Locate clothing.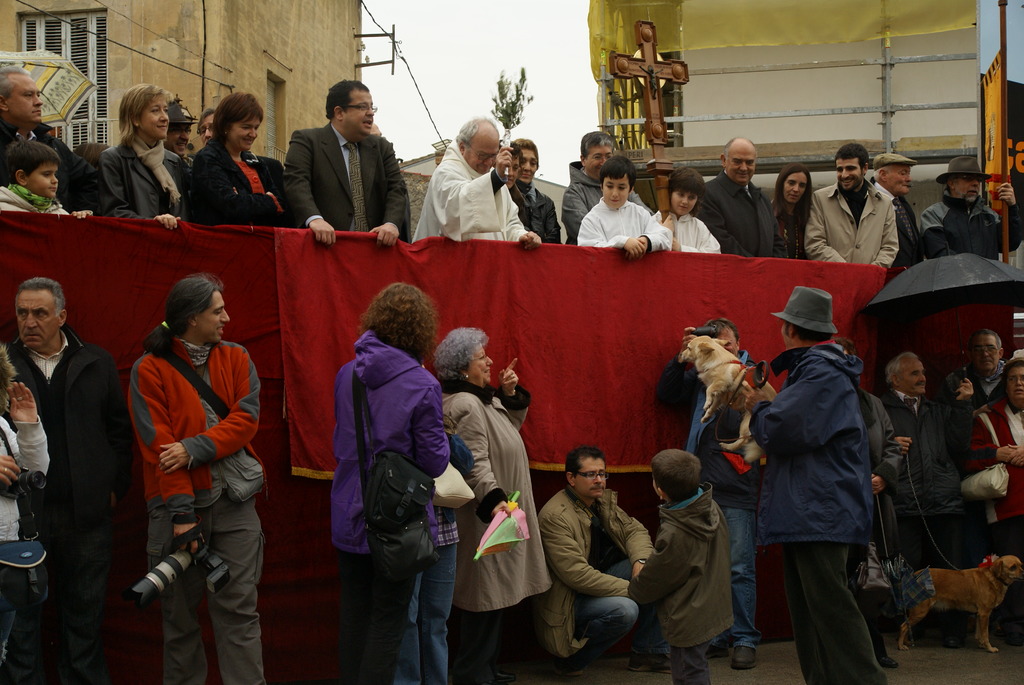
Bounding box: pyautogui.locateOnScreen(617, 478, 737, 684).
